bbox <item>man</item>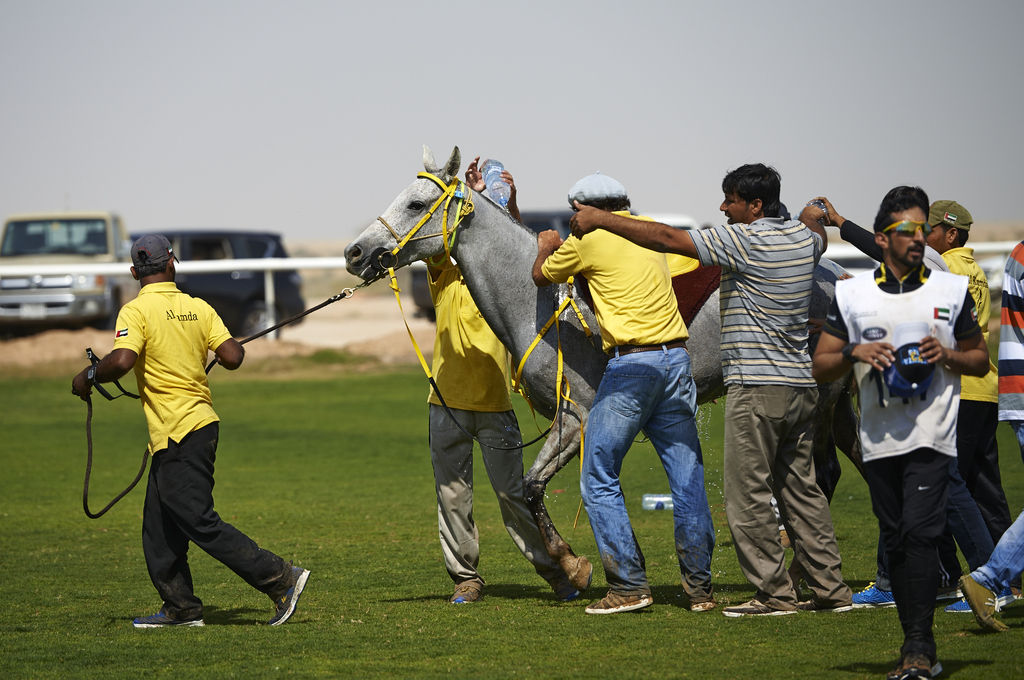
BBox(529, 163, 722, 624)
